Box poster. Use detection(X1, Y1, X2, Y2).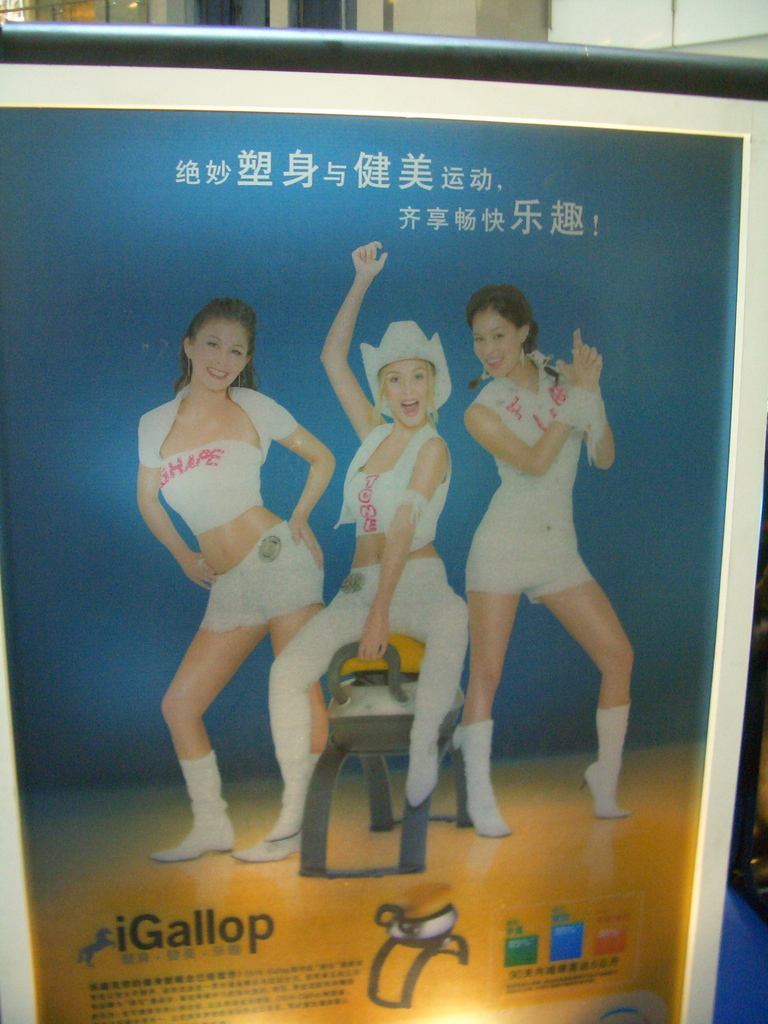
detection(0, 66, 767, 1023).
